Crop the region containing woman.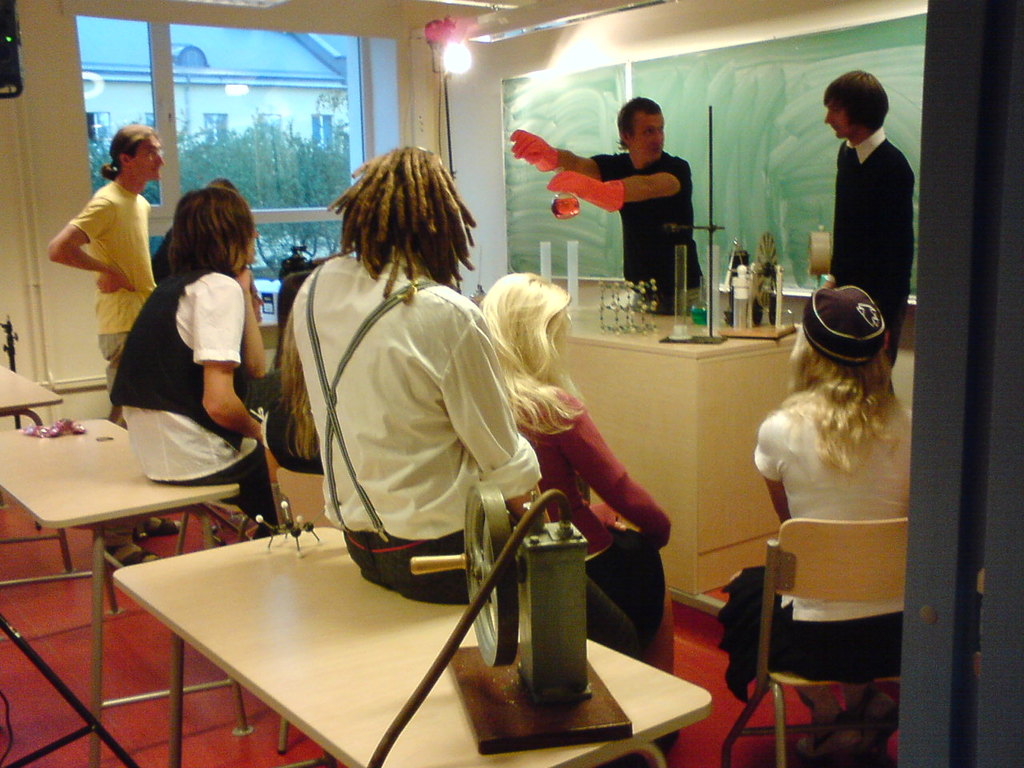
Crop region: bbox=(474, 270, 674, 754).
